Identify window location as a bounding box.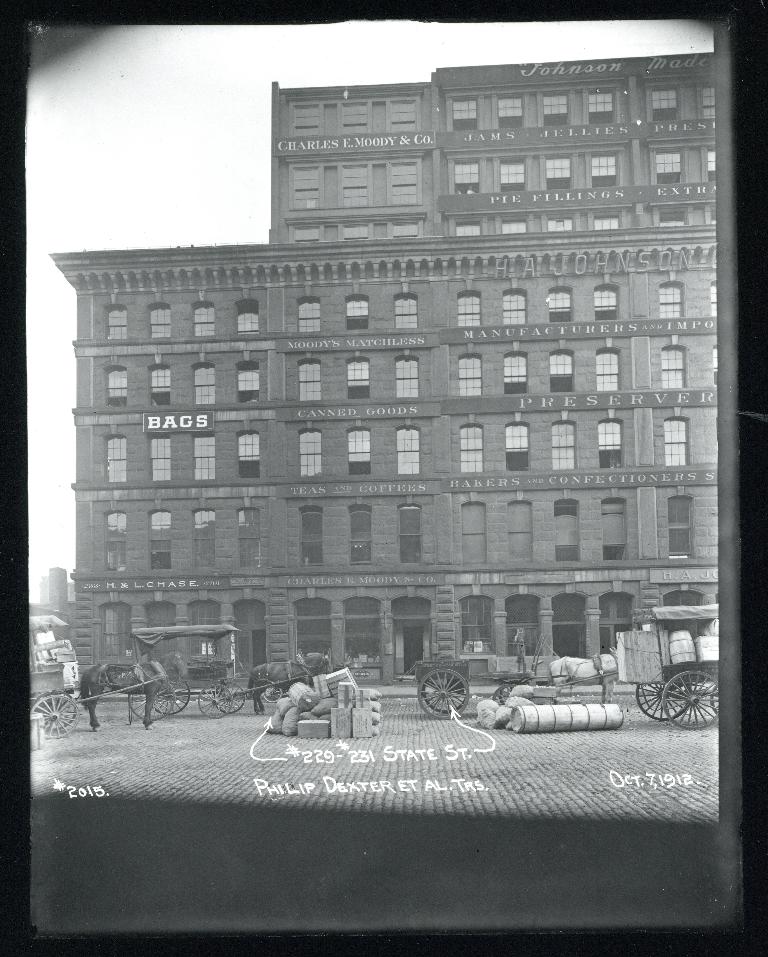
select_region(347, 290, 374, 336).
